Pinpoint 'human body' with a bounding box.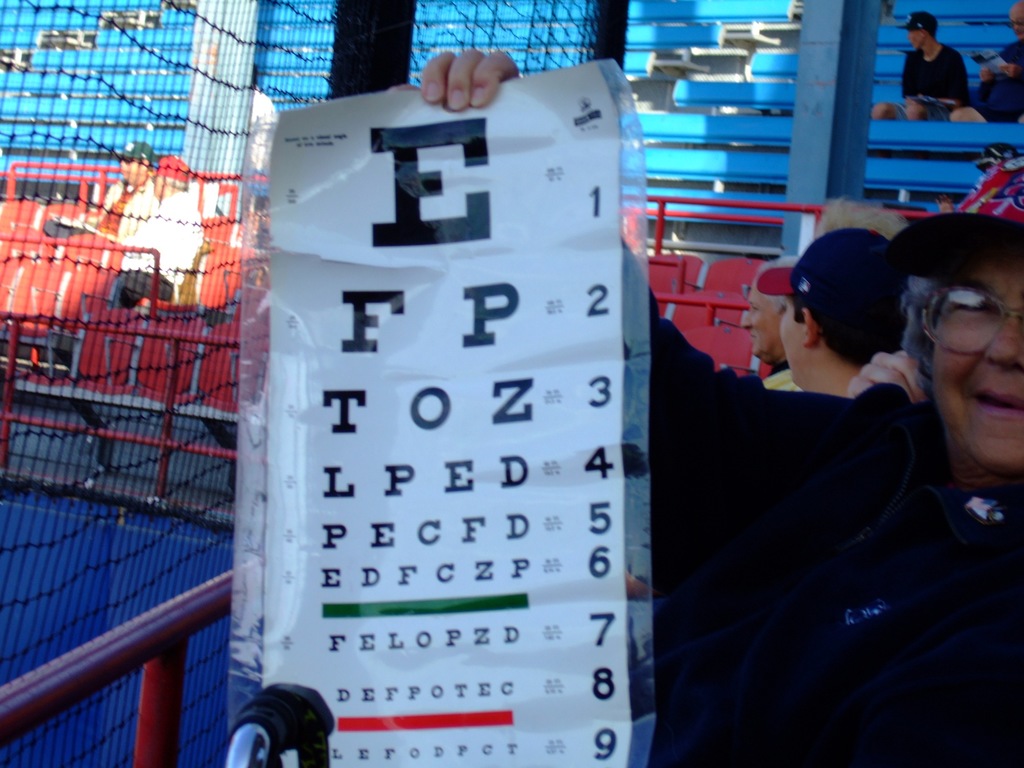
82:141:152:236.
